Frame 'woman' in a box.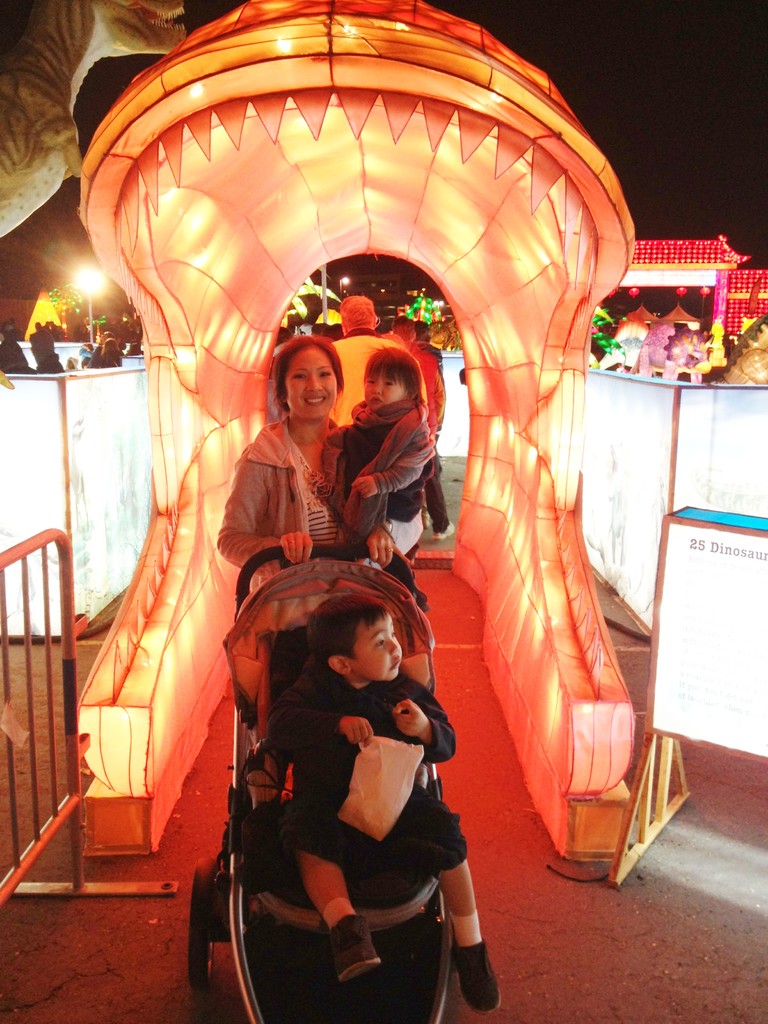
(229,317,368,596).
